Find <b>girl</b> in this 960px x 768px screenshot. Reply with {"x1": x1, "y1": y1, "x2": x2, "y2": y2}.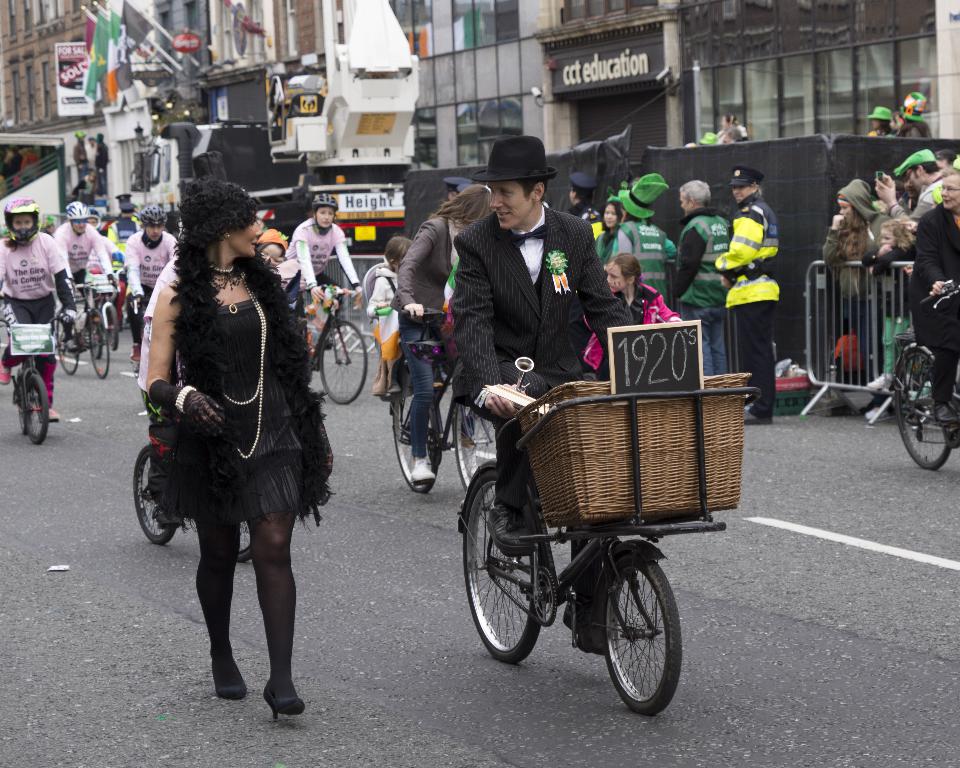
{"x1": 366, "y1": 235, "x2": 412, "y2": 393}.
